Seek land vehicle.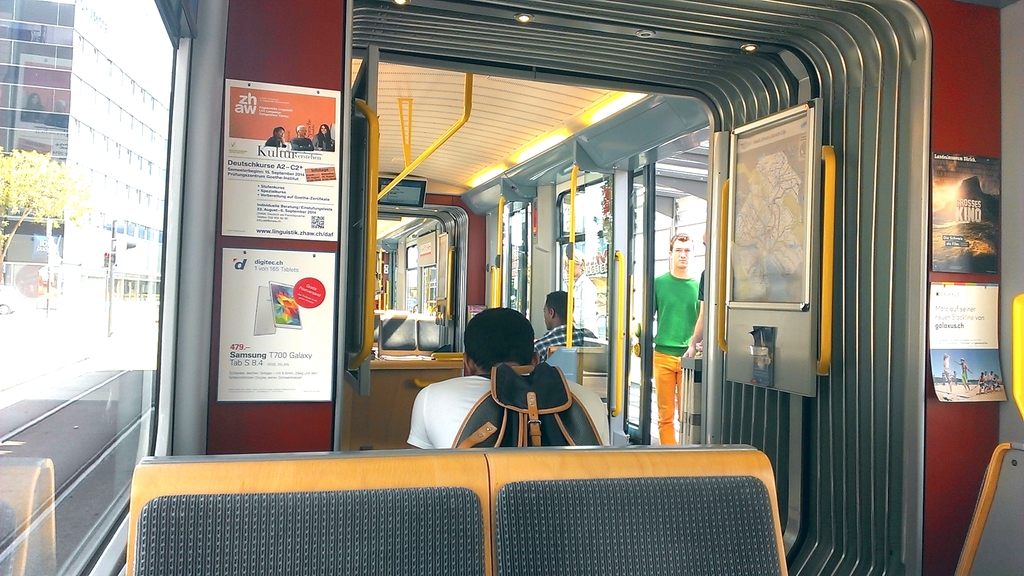
rect(121, 26, 993, 566).
